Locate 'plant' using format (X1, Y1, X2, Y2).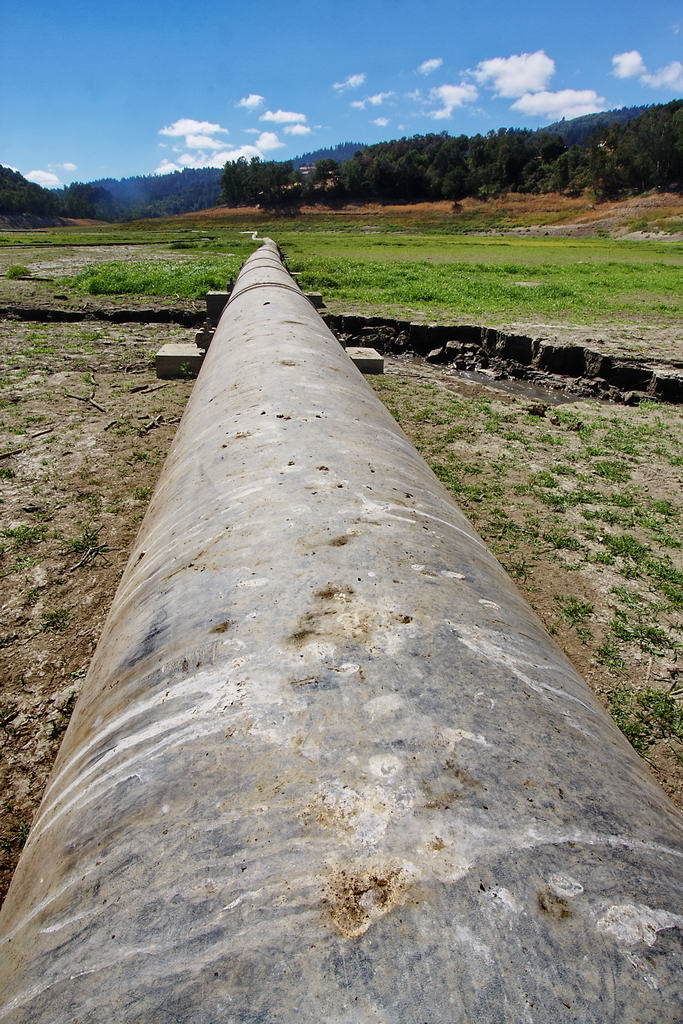
(589, 548, 618, 566).
